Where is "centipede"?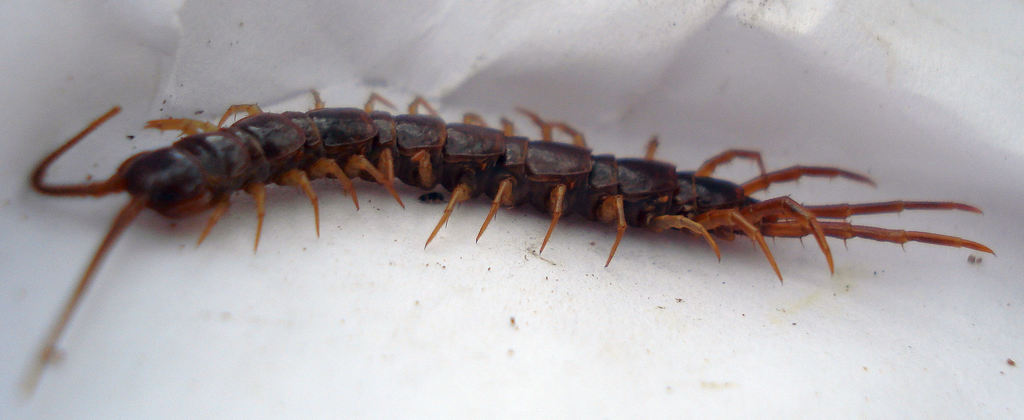
crop(19, 83, 991, 391).
